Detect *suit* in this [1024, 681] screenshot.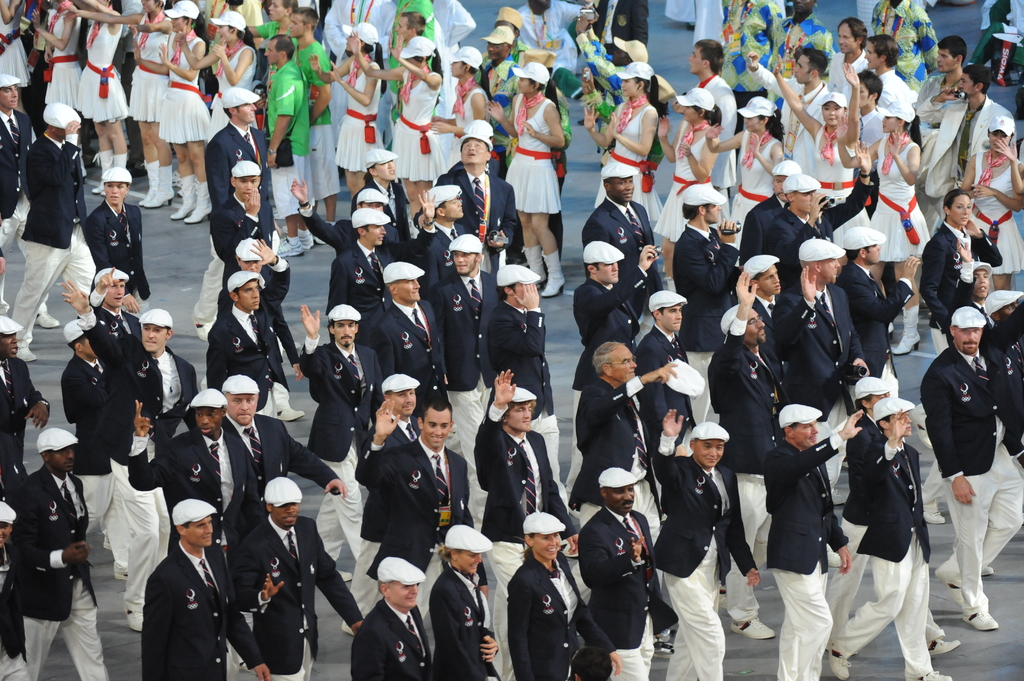
Detection: crop(434, 218, 465, 263).
